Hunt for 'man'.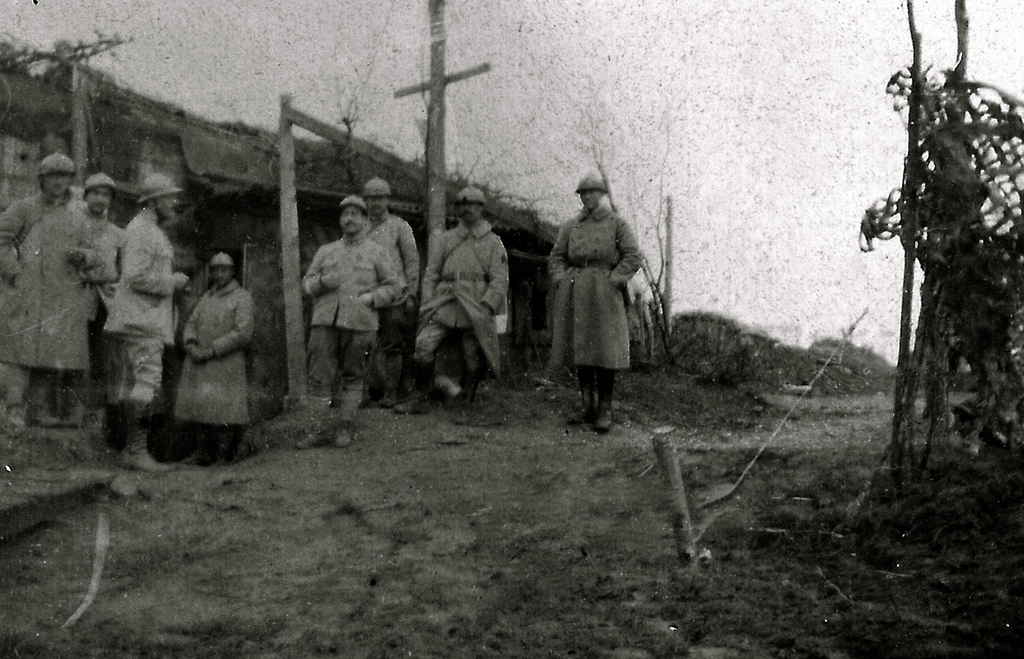
Hunted down at [412,192,512,433].
